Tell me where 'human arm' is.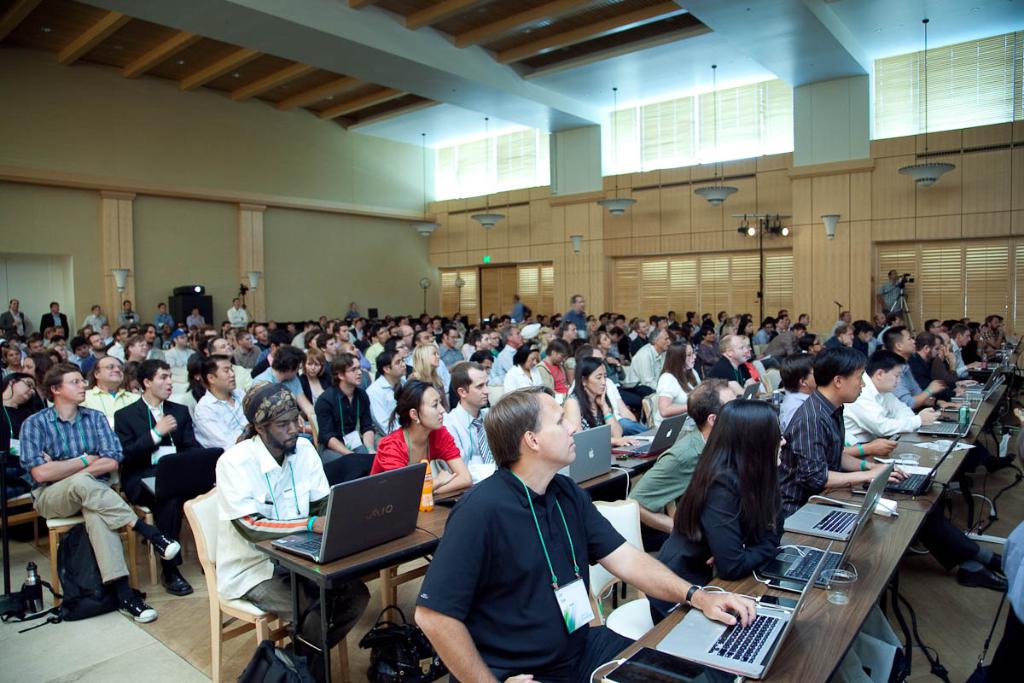
'human arm' is at detection(896, 377, 940, 411).
